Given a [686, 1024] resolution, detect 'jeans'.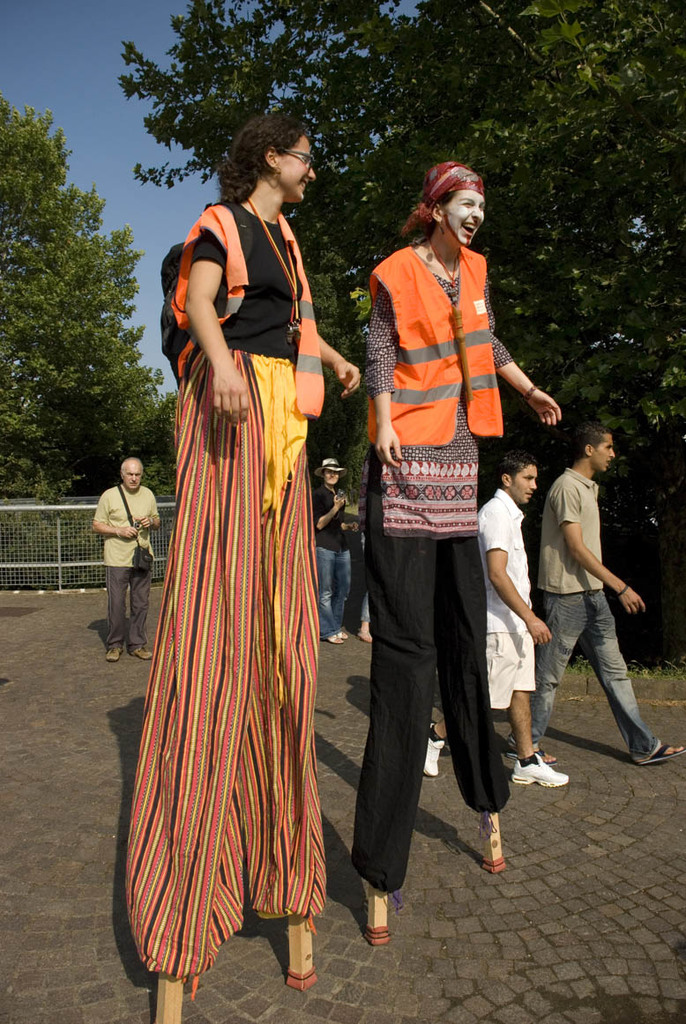
left=310, top=545, right=363, bottom=635.
